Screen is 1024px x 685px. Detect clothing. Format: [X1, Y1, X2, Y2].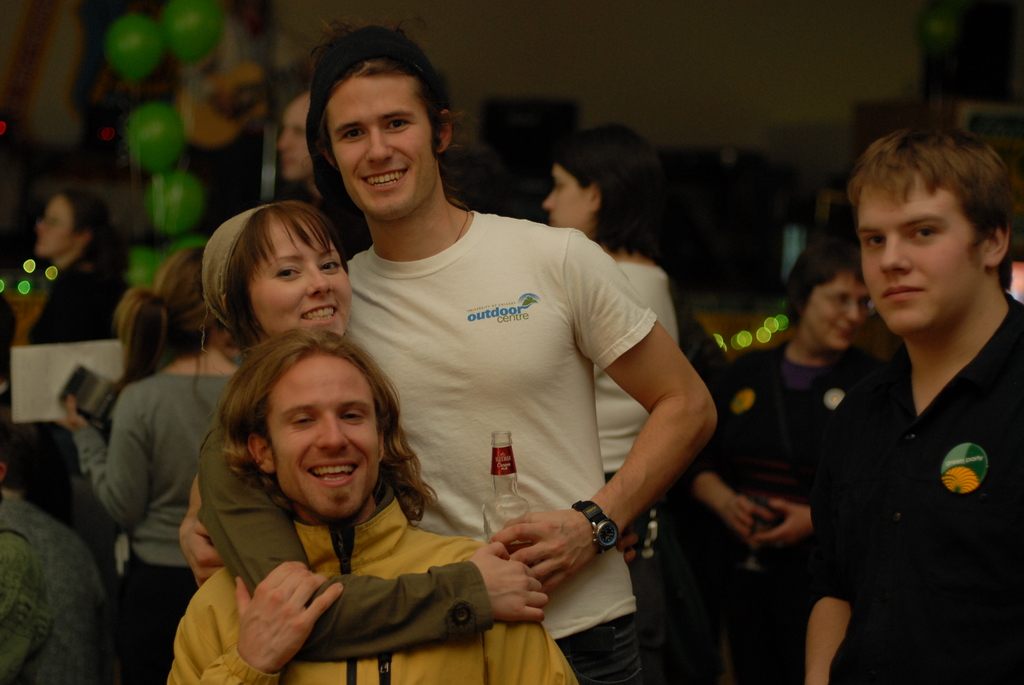
[0, 492, 119, 684].
